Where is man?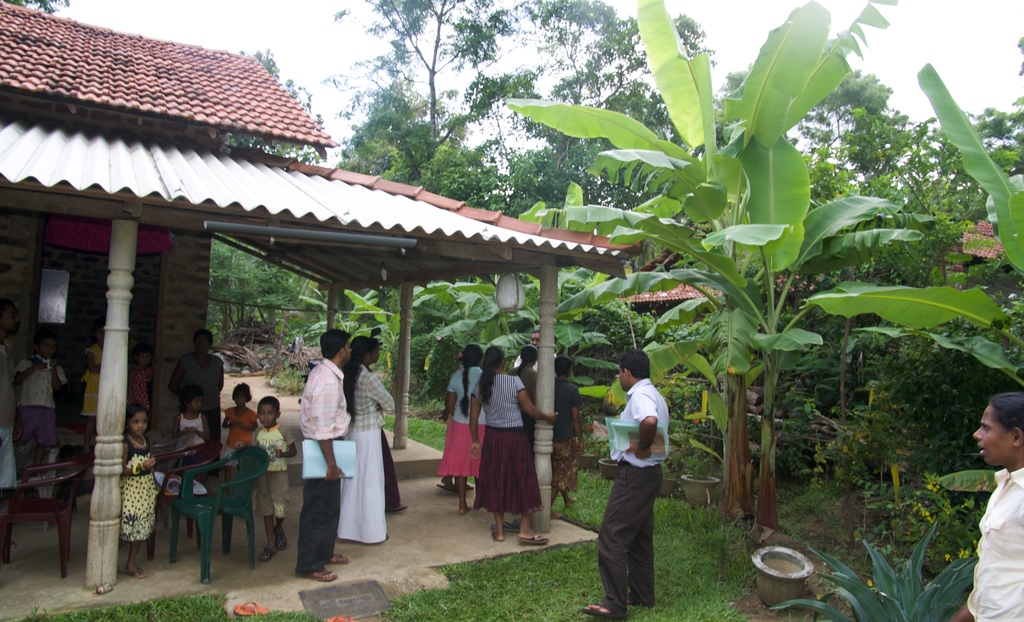
(511, 329, 560, 373).
